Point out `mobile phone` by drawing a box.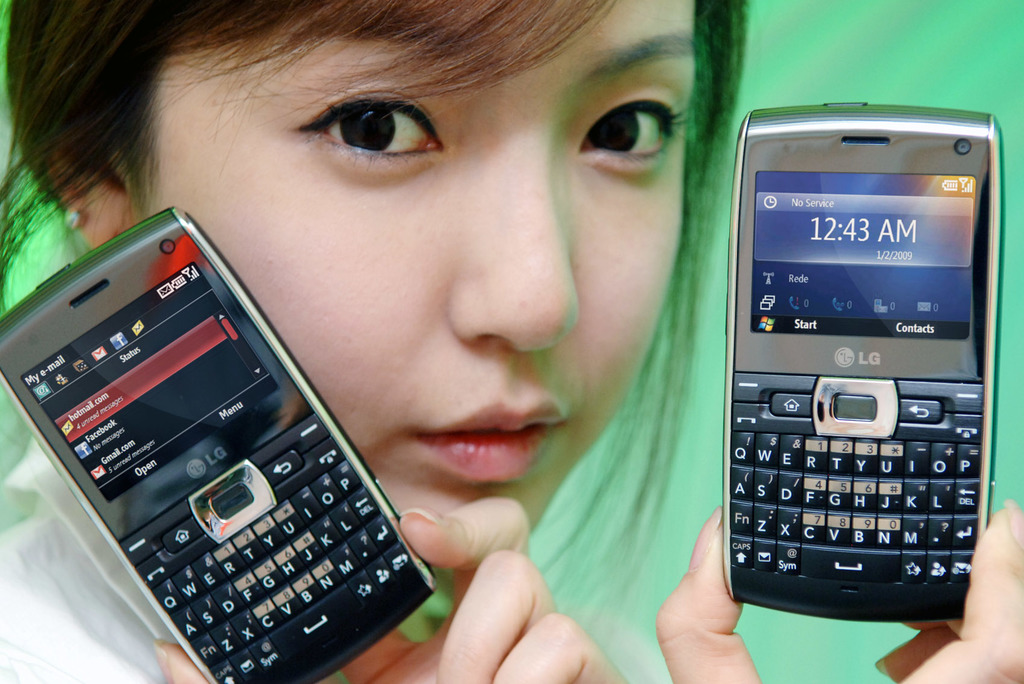
box(0, 204, 440, 683).
